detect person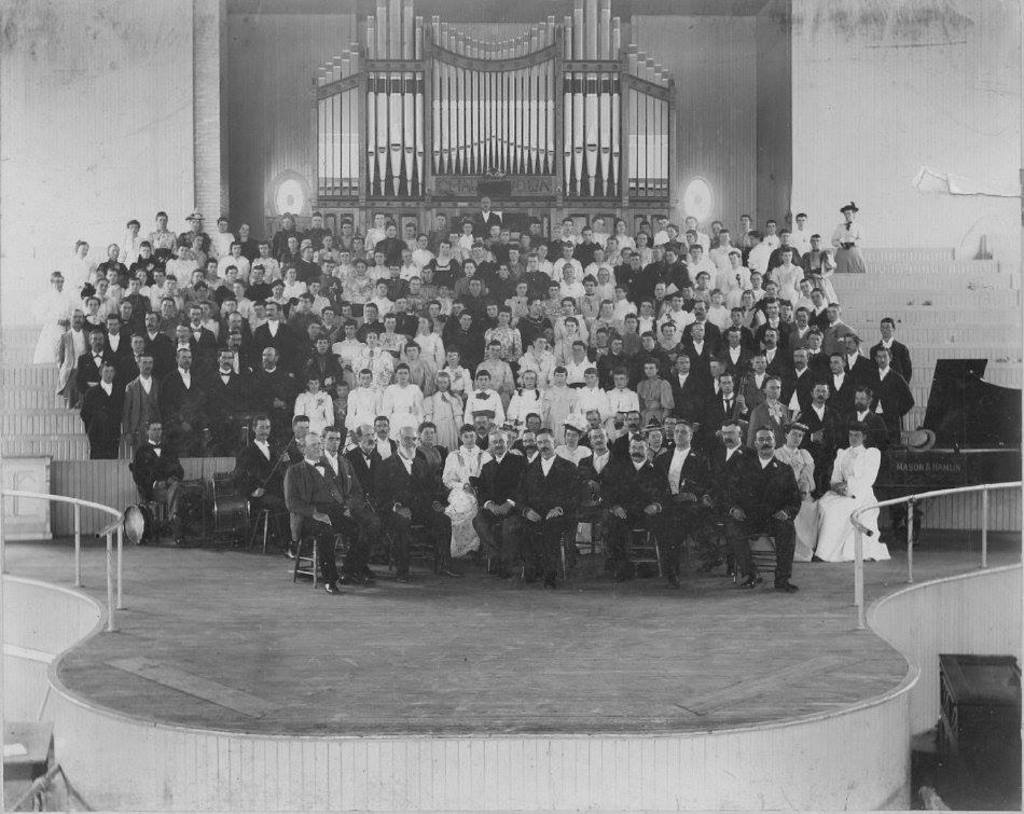
708/423/800/587
